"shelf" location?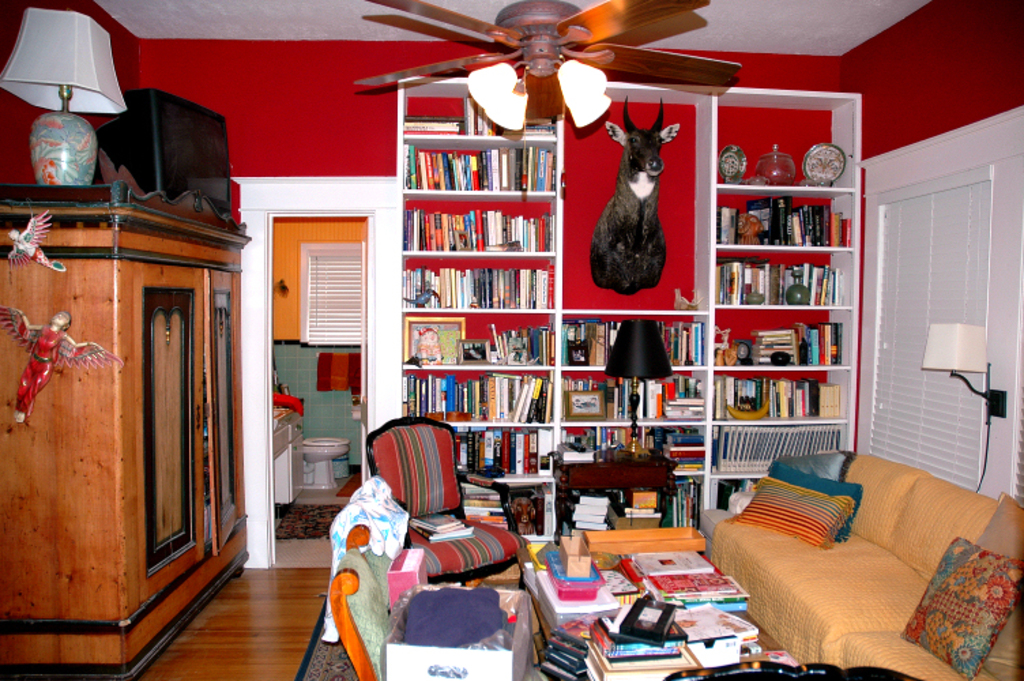
712 306 854 361
